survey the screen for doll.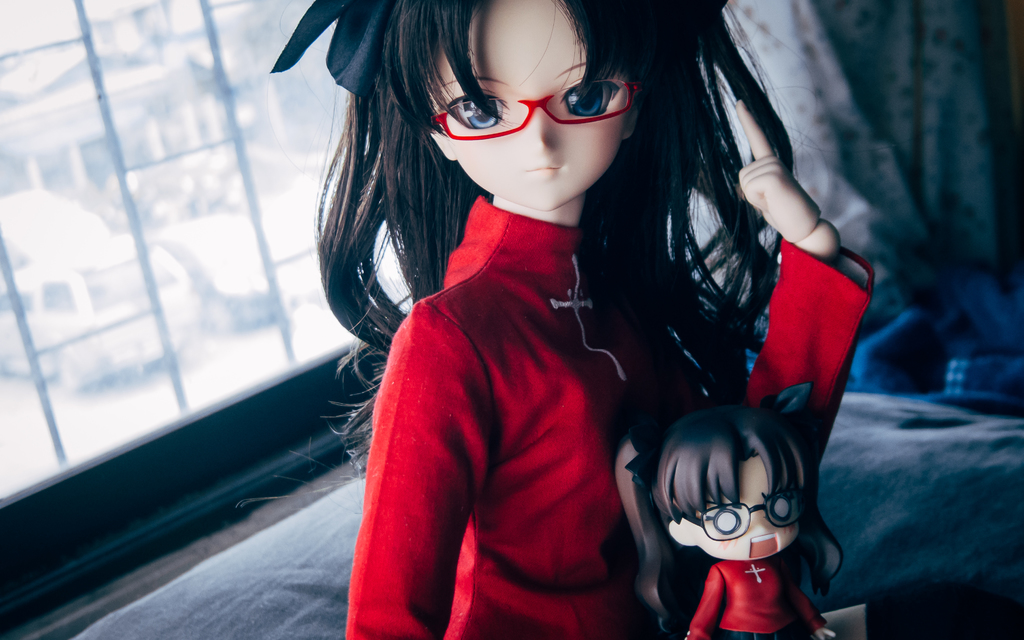
Survey found: (276, 0, 713, 614).
